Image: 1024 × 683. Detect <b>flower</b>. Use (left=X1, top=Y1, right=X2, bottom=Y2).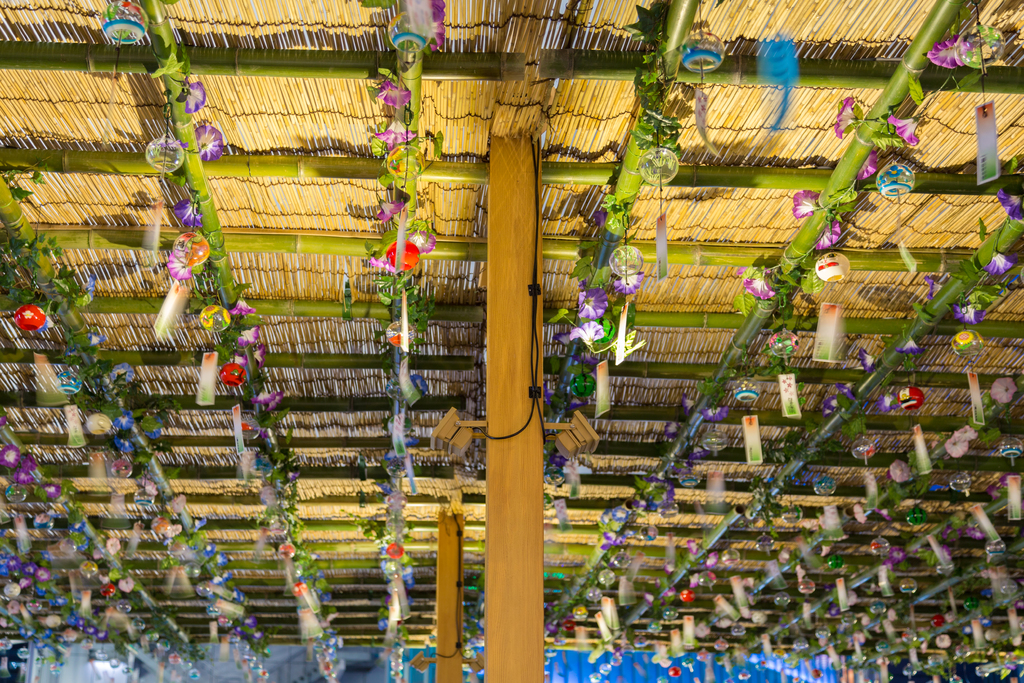
(left=684, top=540, right=700, bottom=555).
